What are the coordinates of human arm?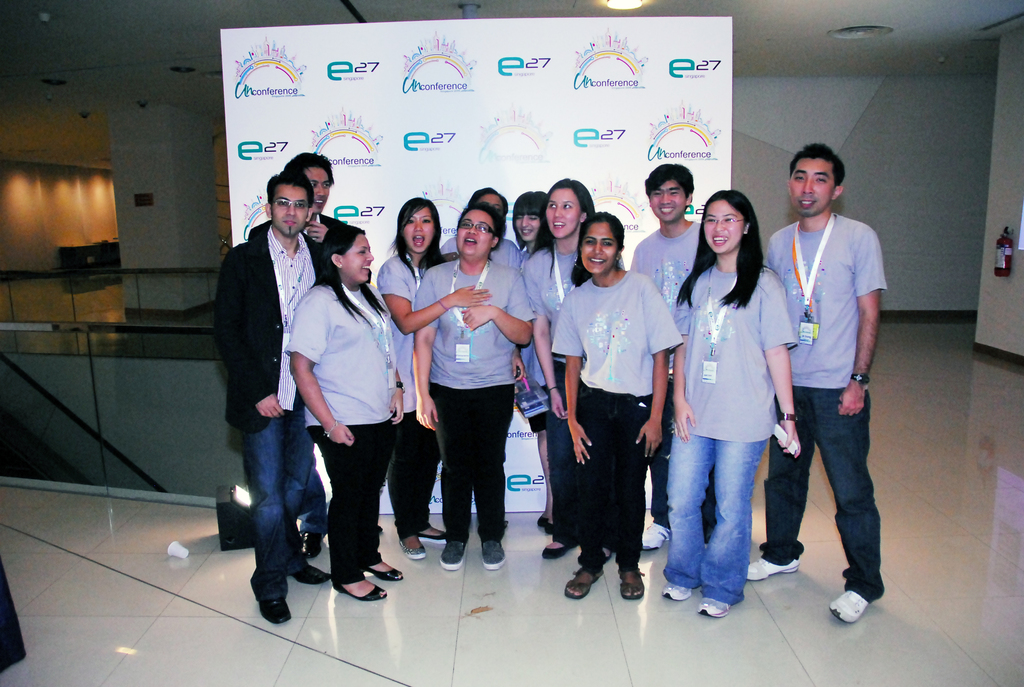
{"x1": 762, "y1": 270, "x2": 803, "y2": 467}.
